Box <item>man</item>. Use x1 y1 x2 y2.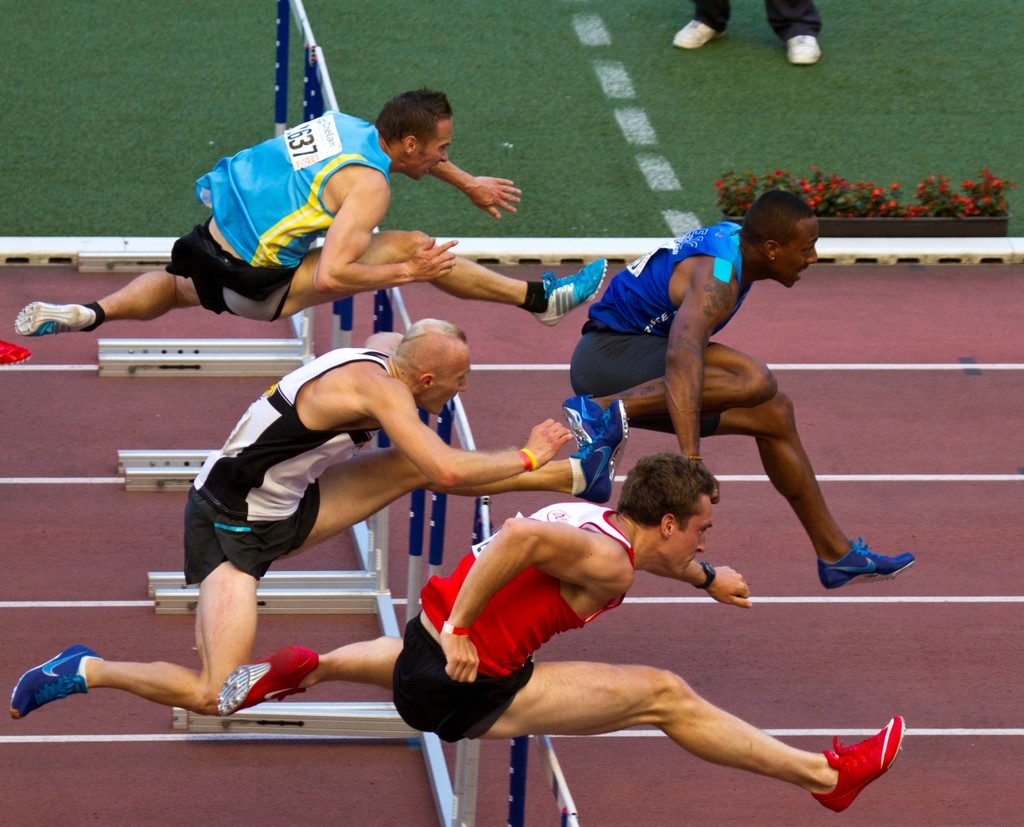
11 87 614 339.
